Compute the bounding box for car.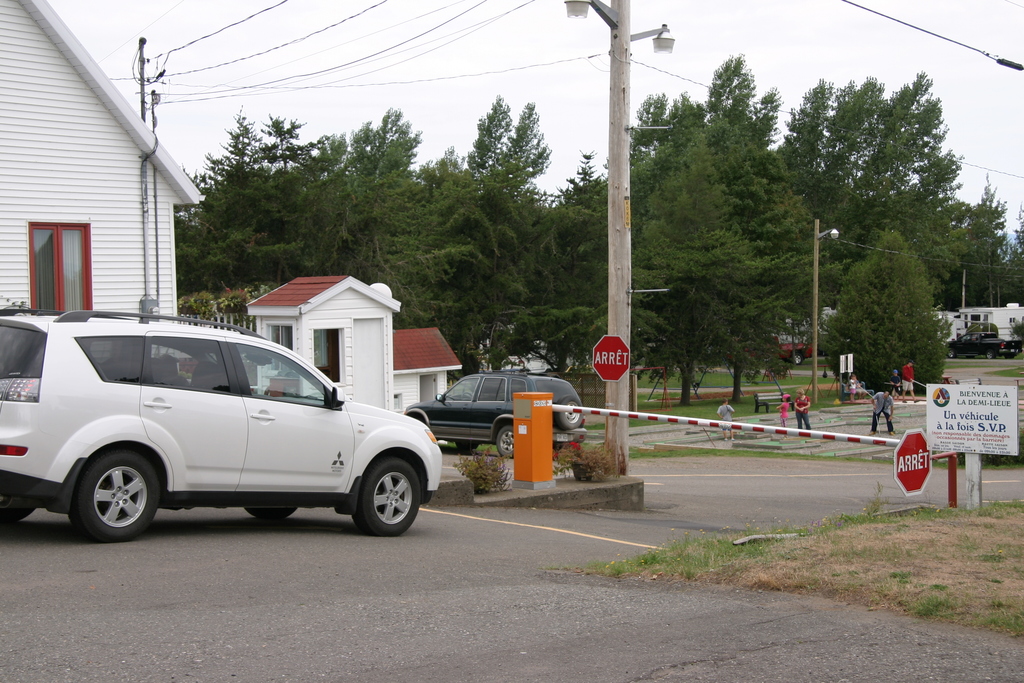
rect(400, 363, 585, 452).
